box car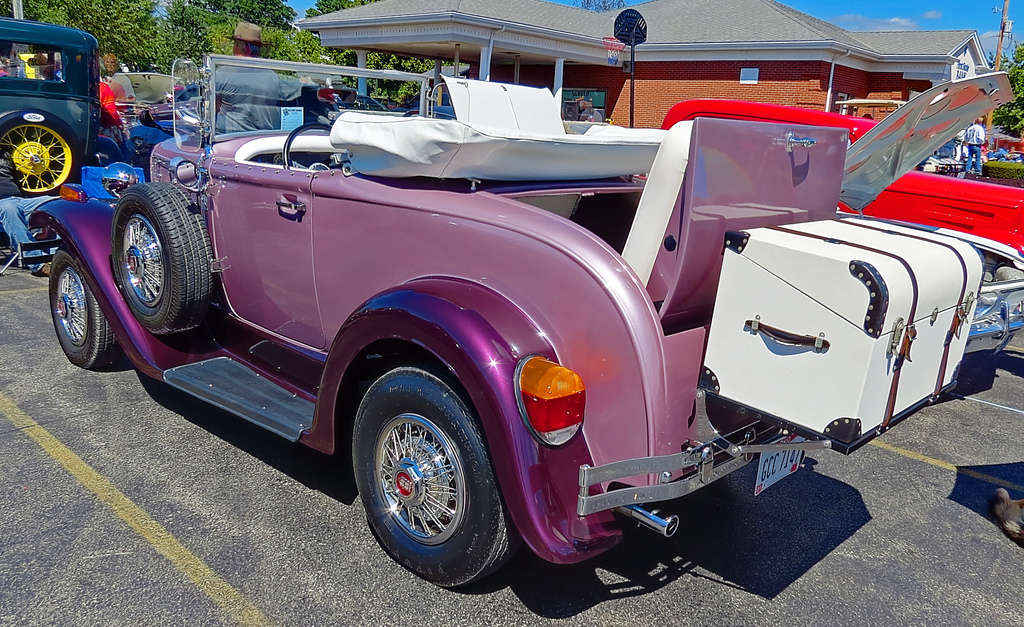
bbox(59, 76, 1003, 589)
